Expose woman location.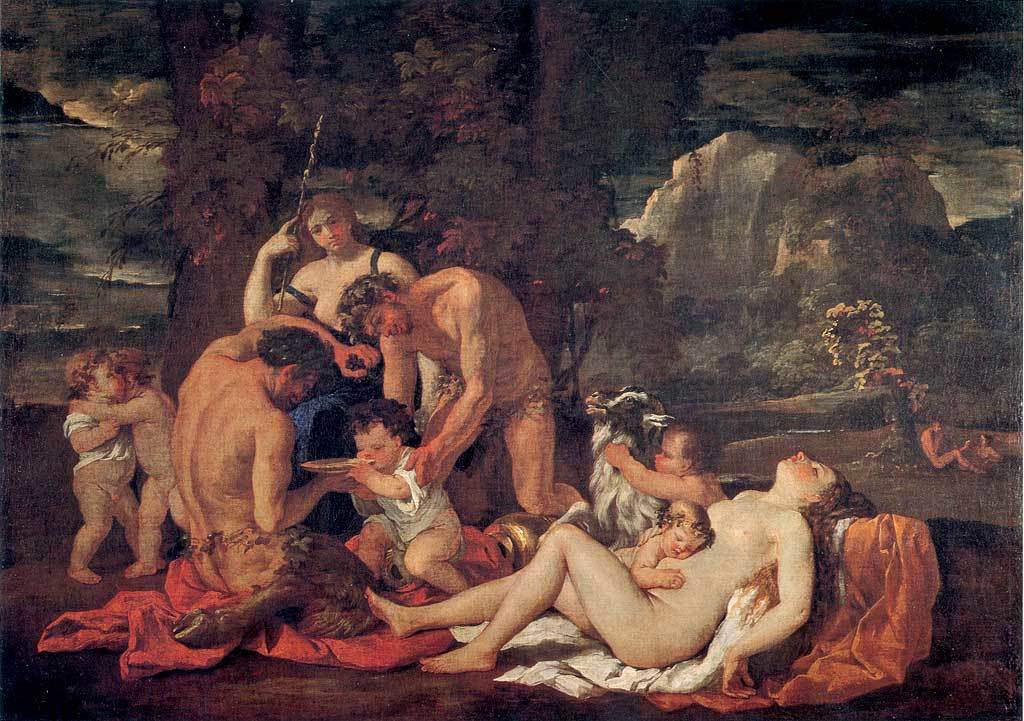
Exposed at select_region(241, 193, 416, 544).
